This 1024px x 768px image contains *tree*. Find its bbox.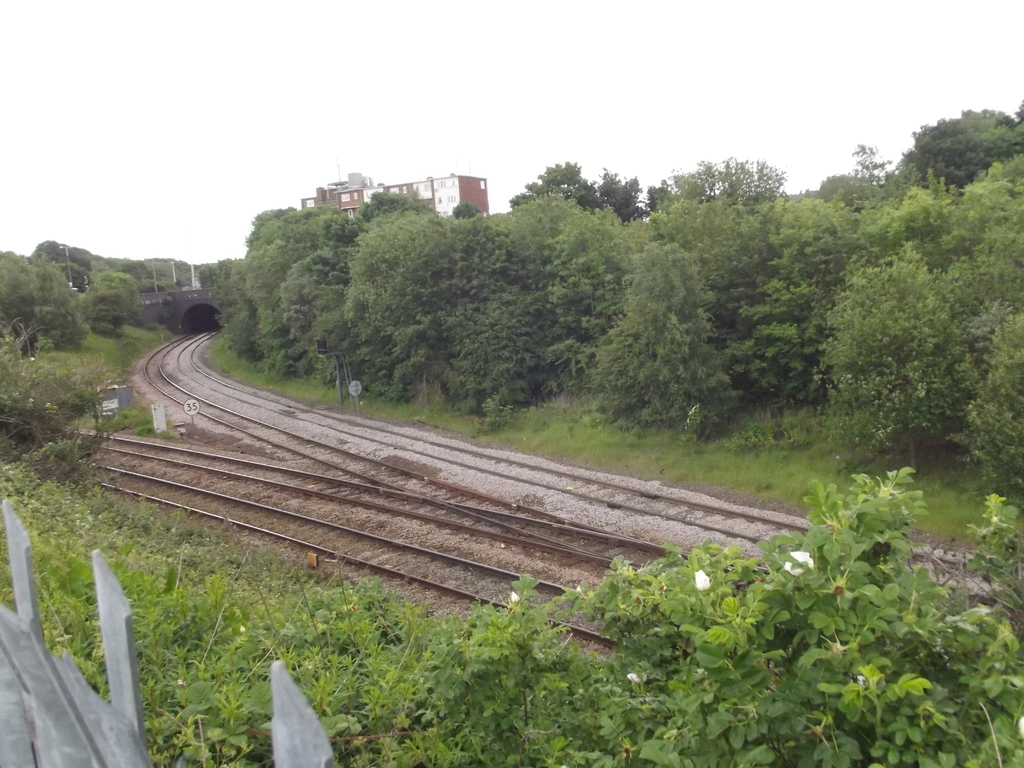
961 311 1023 496.
